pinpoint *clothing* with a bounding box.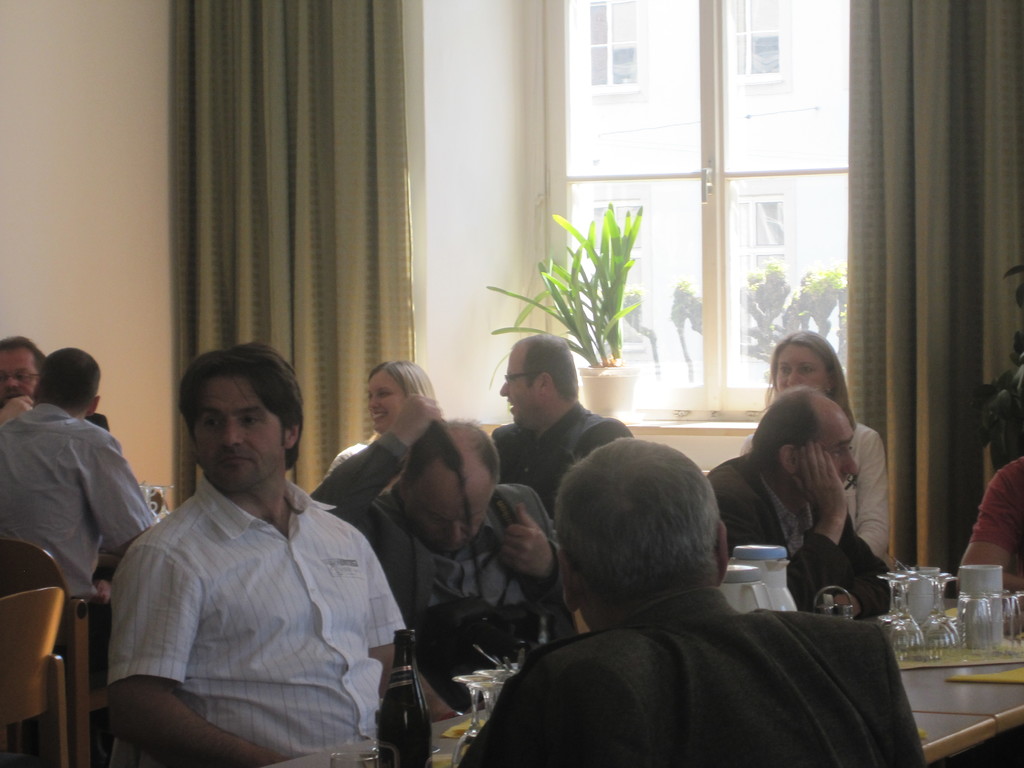
locate(0, 404, 158, 596).
